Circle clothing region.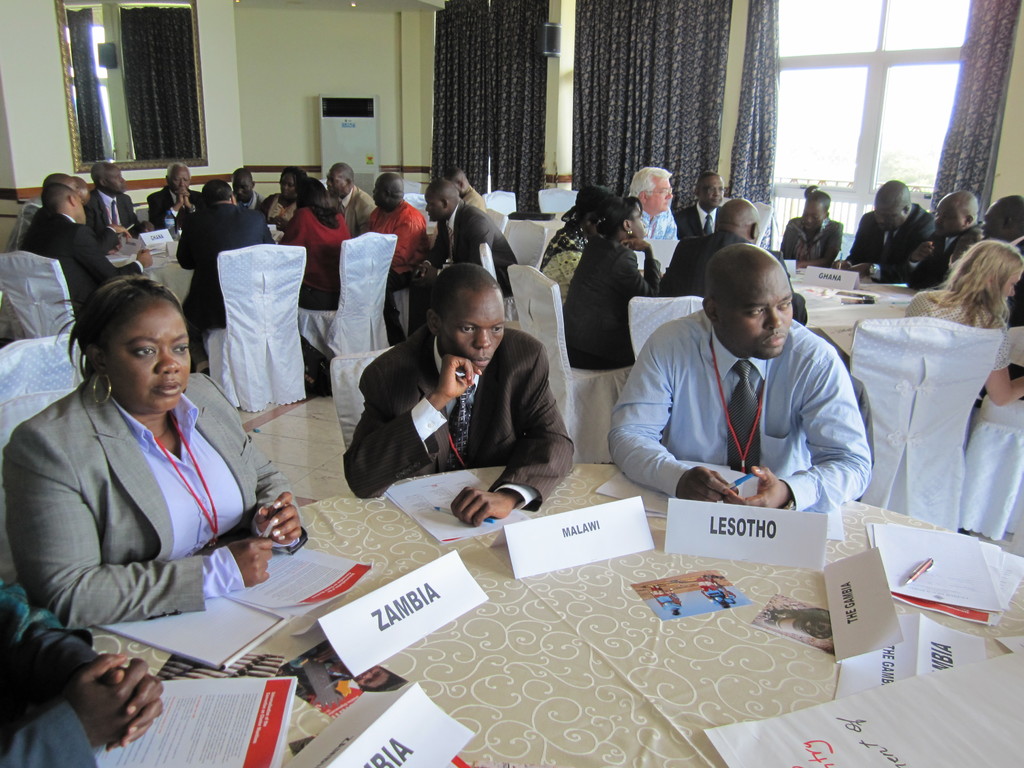
Region: x1=0, y1=577, x2=99, y2=767.
